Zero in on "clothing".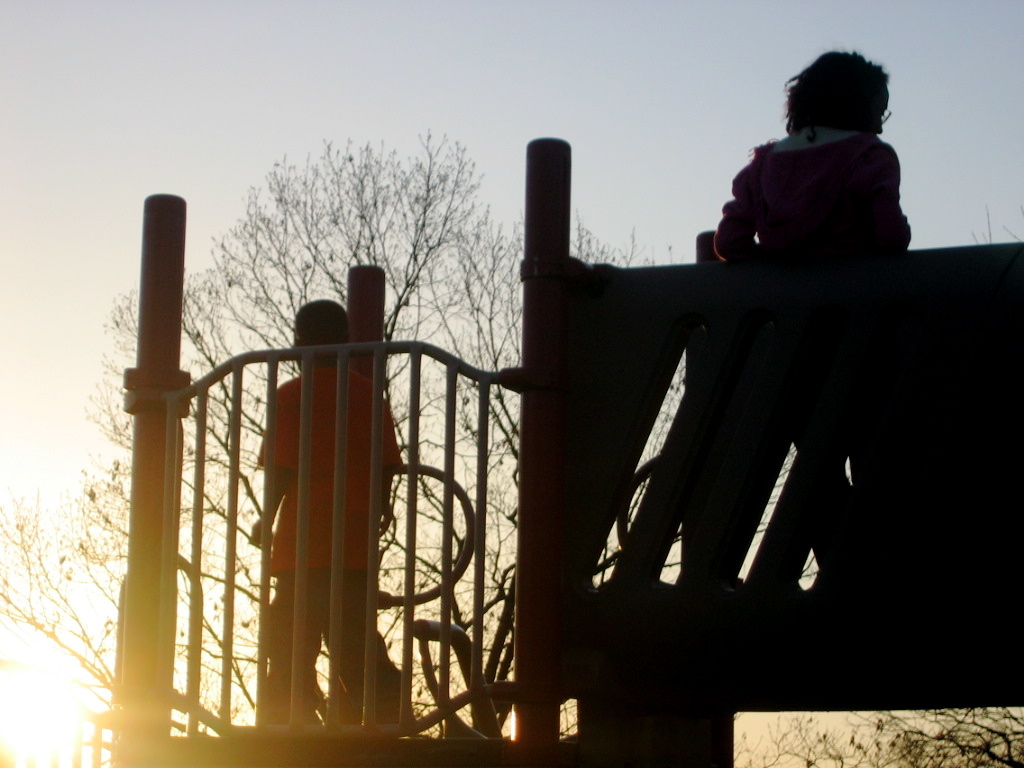
Zeroed in: (x1=263, y1=367, x2=418, y2=734).
